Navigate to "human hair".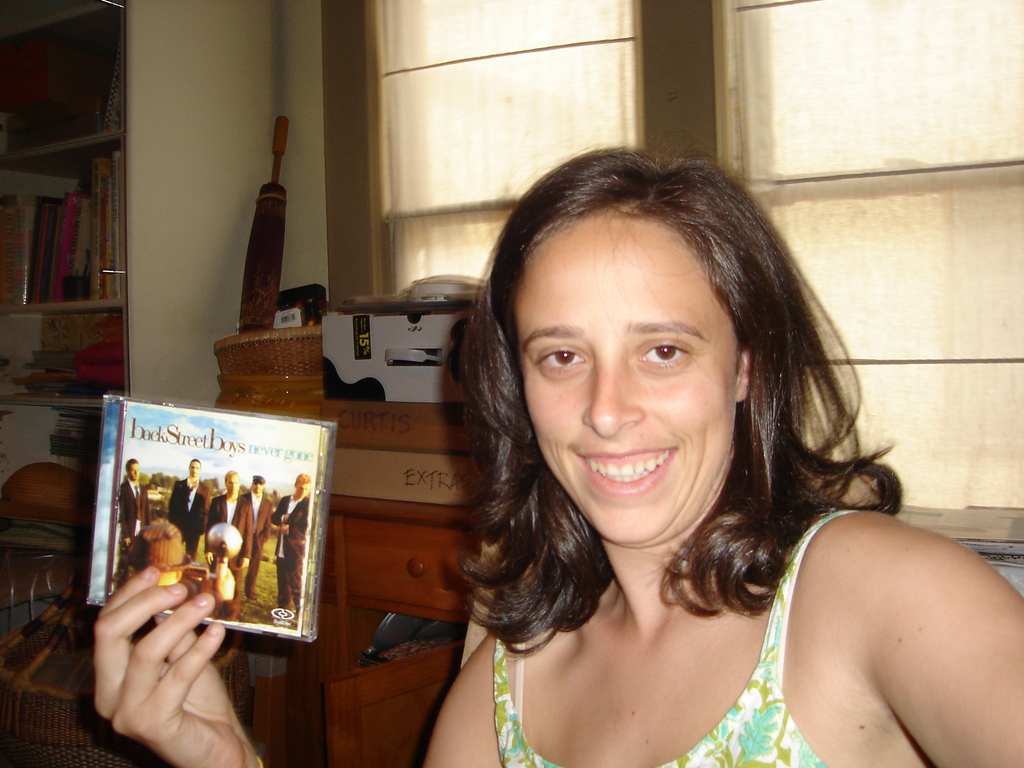
Navigation target: 255,478,262,483.
